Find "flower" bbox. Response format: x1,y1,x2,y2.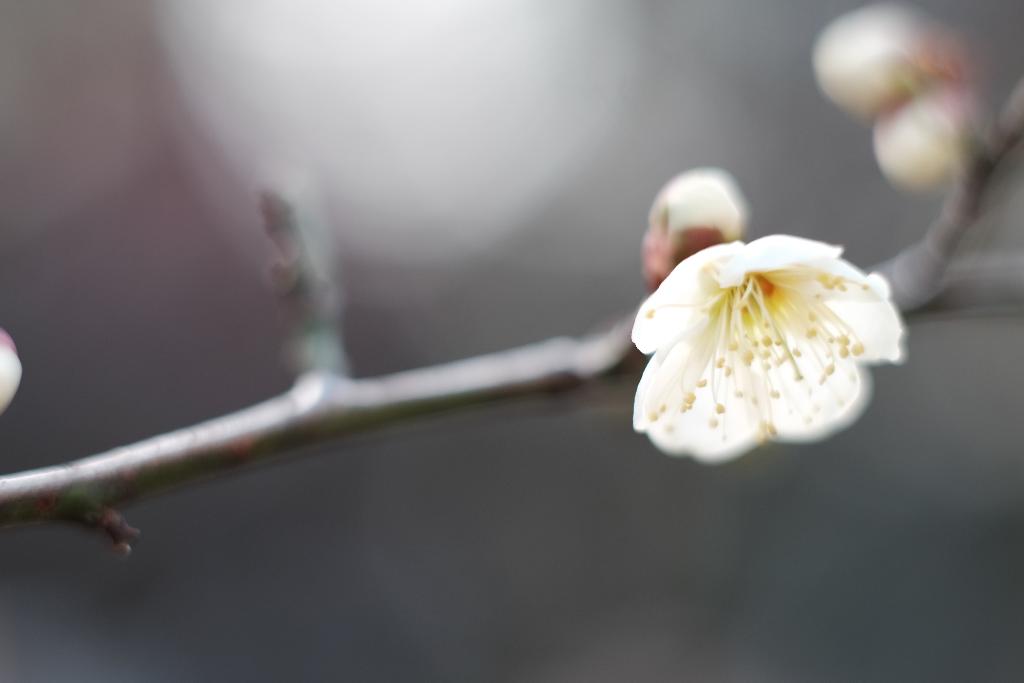
616,210,906,467.
